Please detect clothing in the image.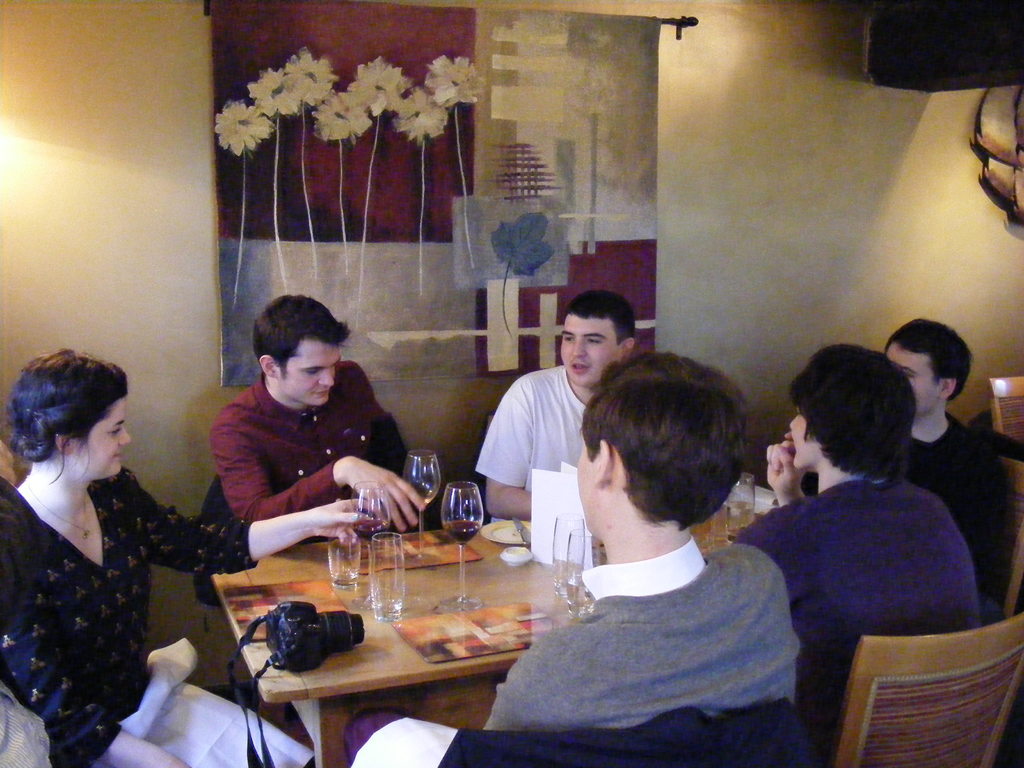
[739, 474, 978, 767].
